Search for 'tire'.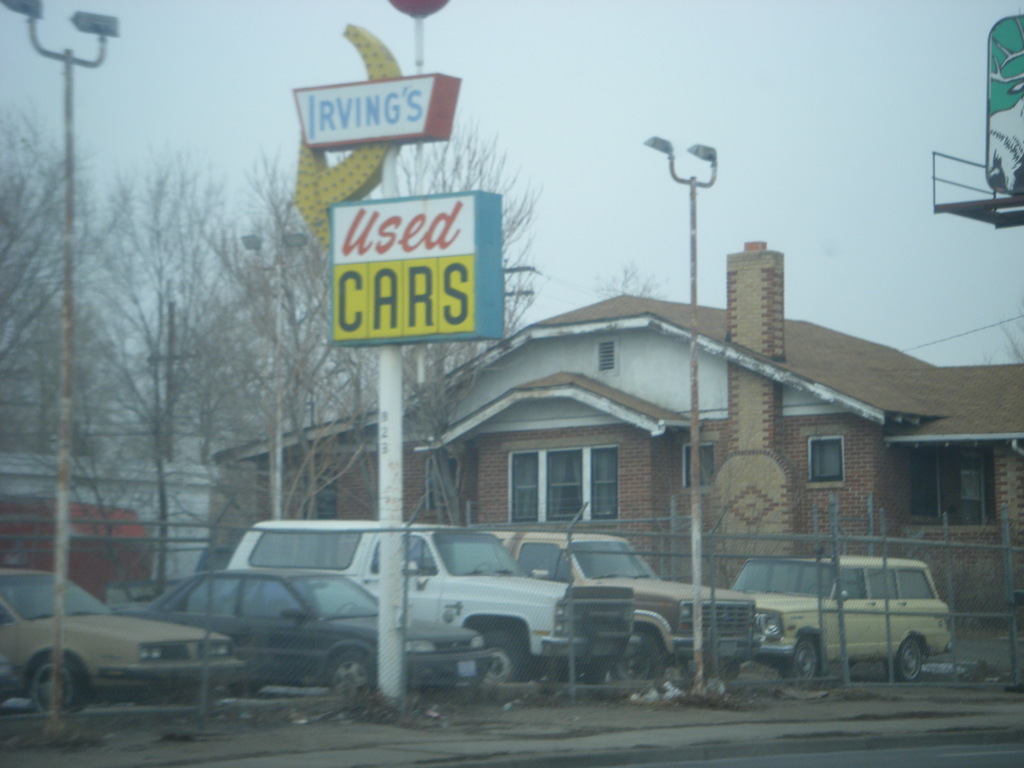
Found at box=[779, 634, 820, 687].
